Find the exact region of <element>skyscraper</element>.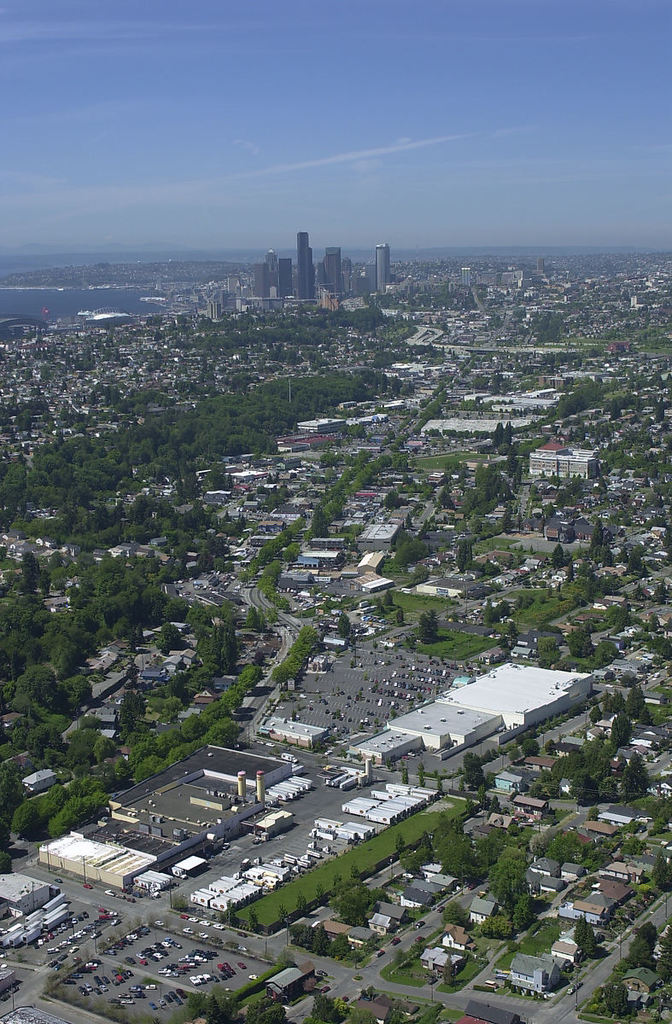
Exact region: 343, 264, 358, 295.
